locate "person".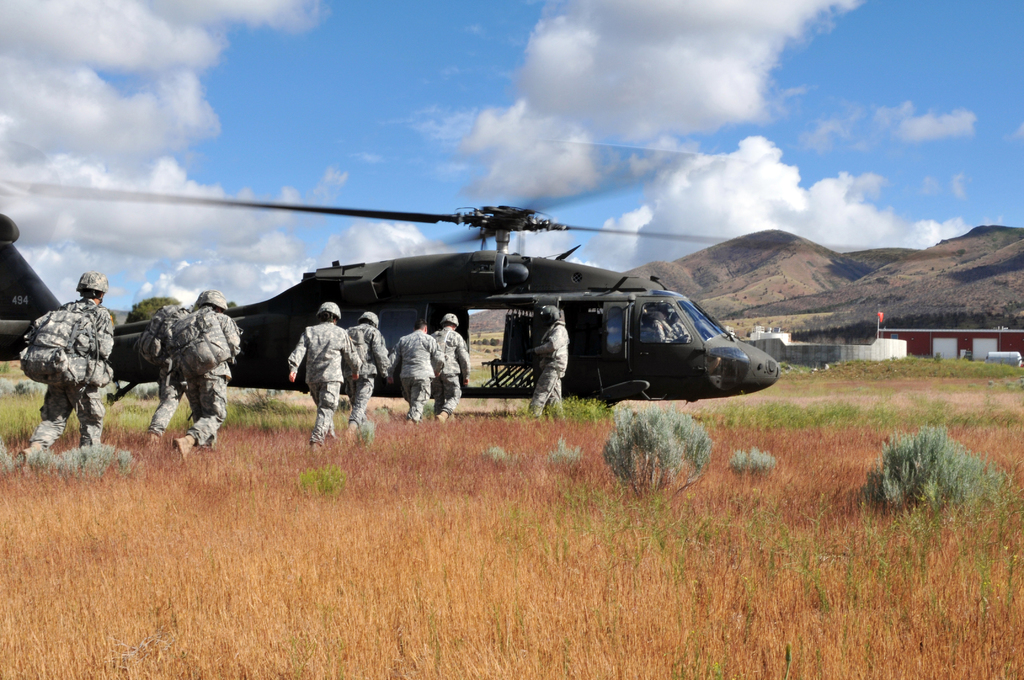
Bounding box: detection(517, 300, 568, 426).
